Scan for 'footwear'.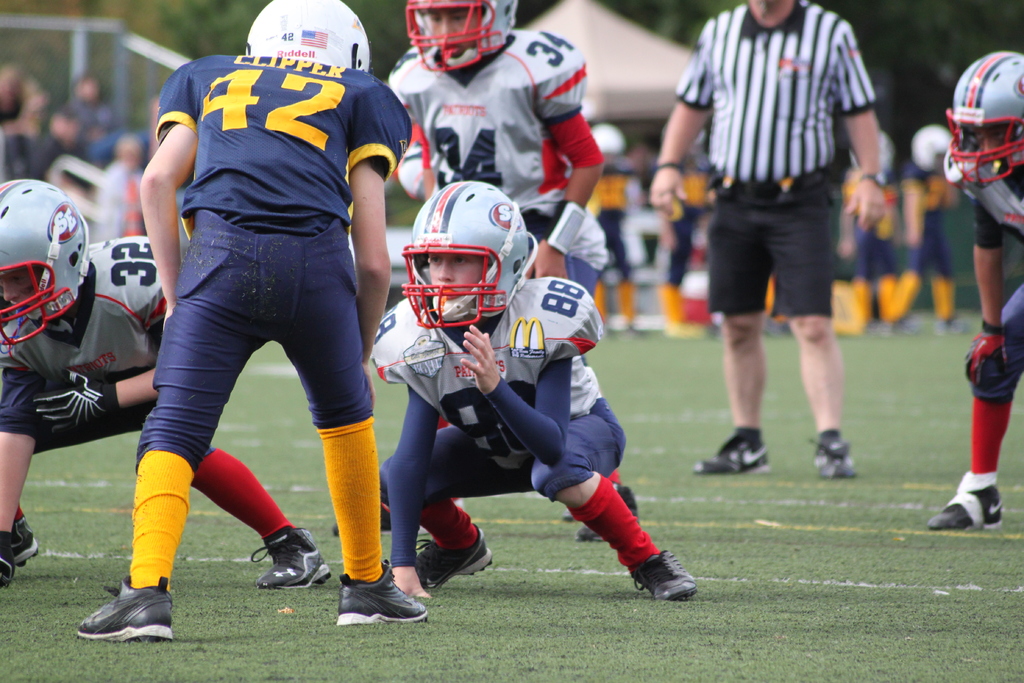
Scan result: 579 483 644 541.
